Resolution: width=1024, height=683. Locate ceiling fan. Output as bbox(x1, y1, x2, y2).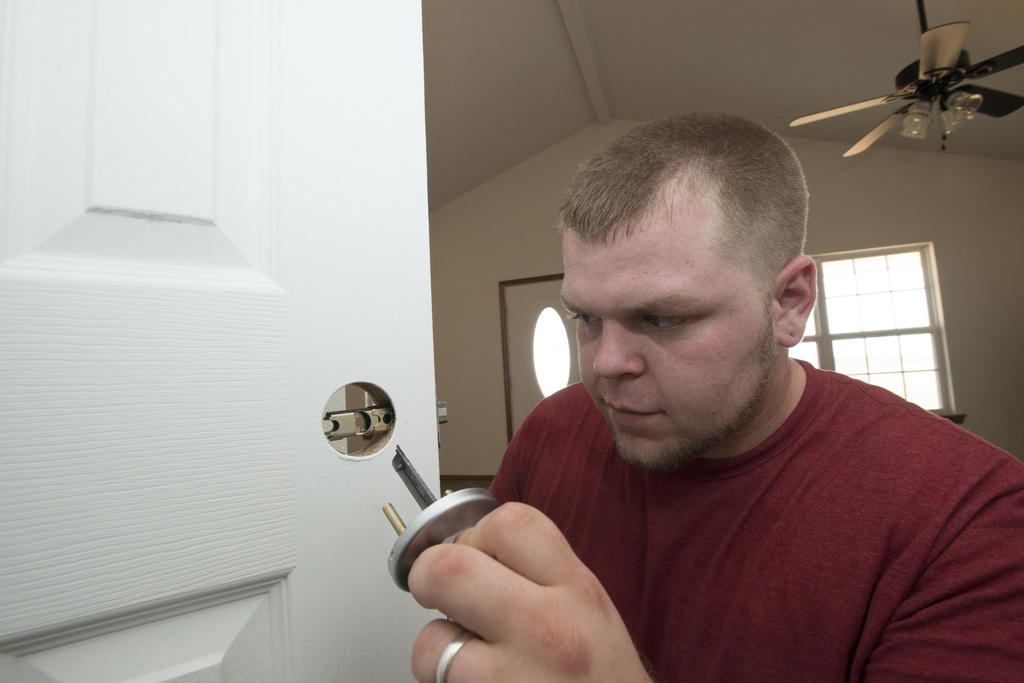
bbox(789, 0, 1023, 159).
